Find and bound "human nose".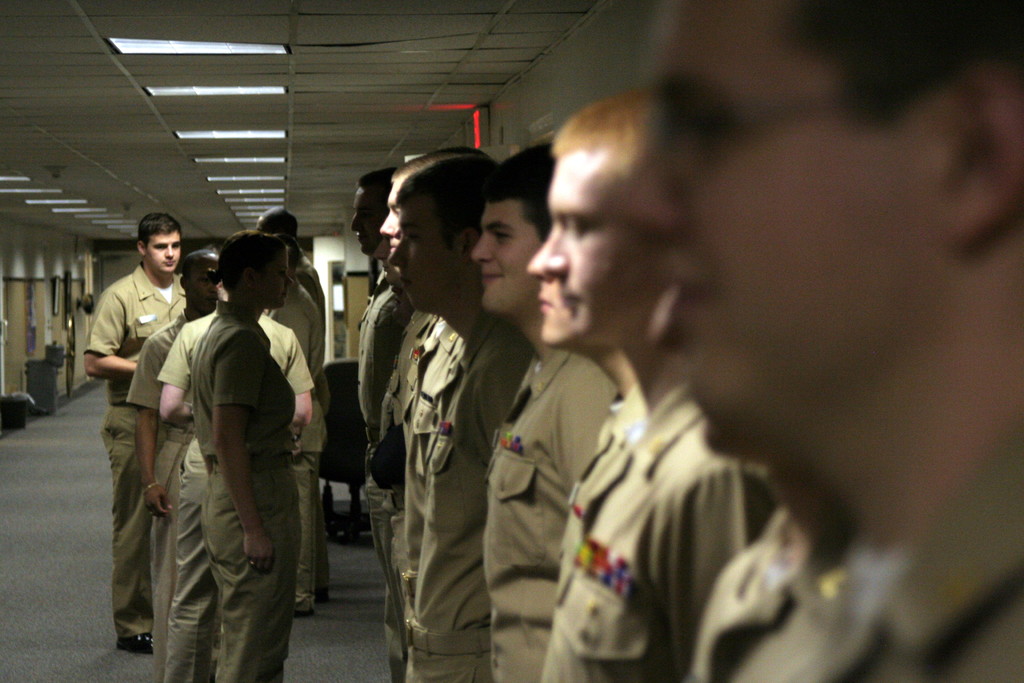
Bound: 395,225,404,239.
